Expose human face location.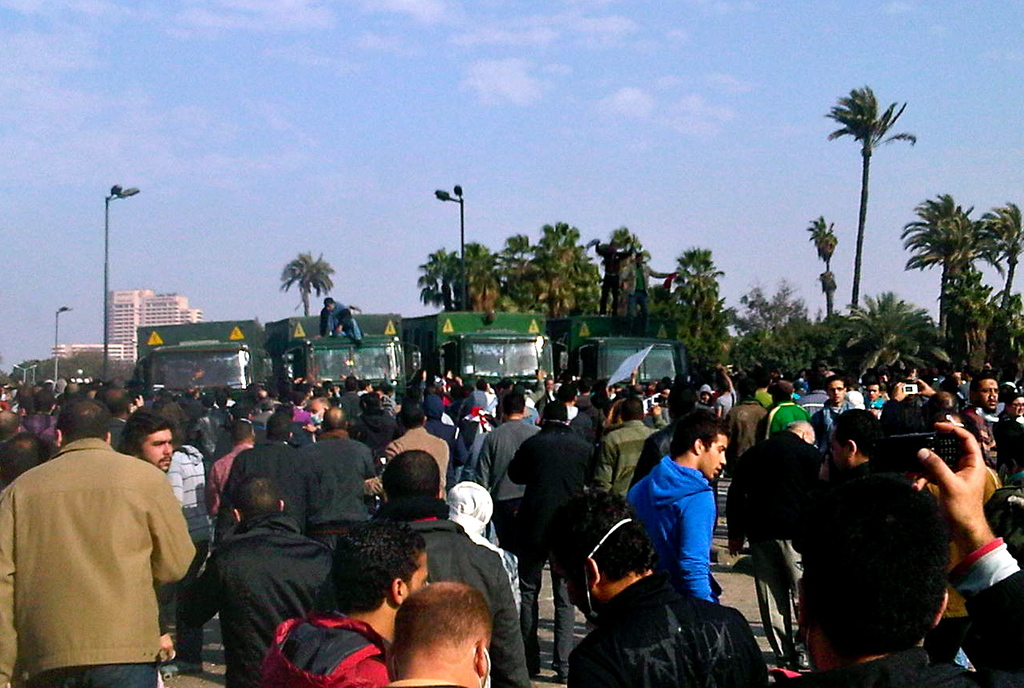
Exposed at 1008/398/1023/414.
